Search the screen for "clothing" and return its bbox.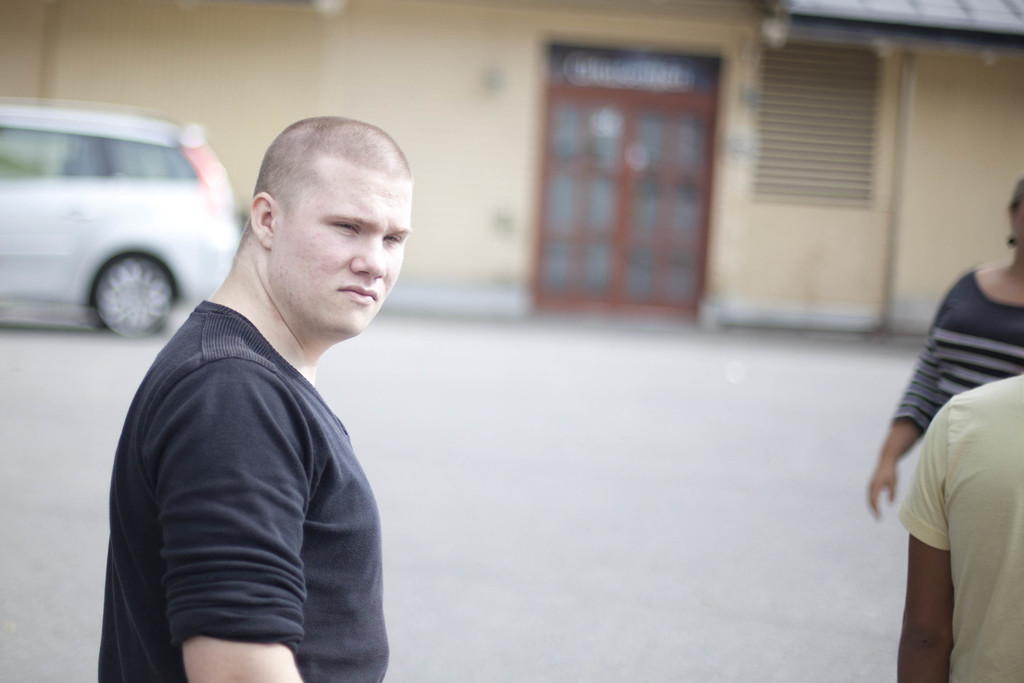
Found: [106,226,408,678].
